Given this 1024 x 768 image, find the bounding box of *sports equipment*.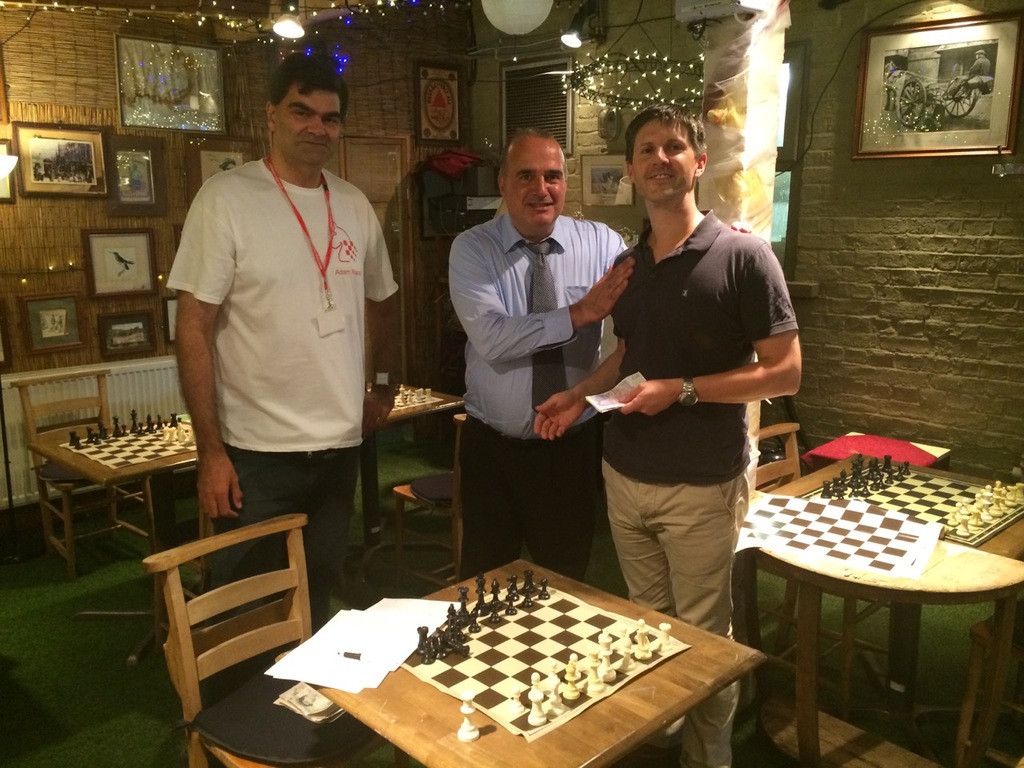
367:383:439:411.
